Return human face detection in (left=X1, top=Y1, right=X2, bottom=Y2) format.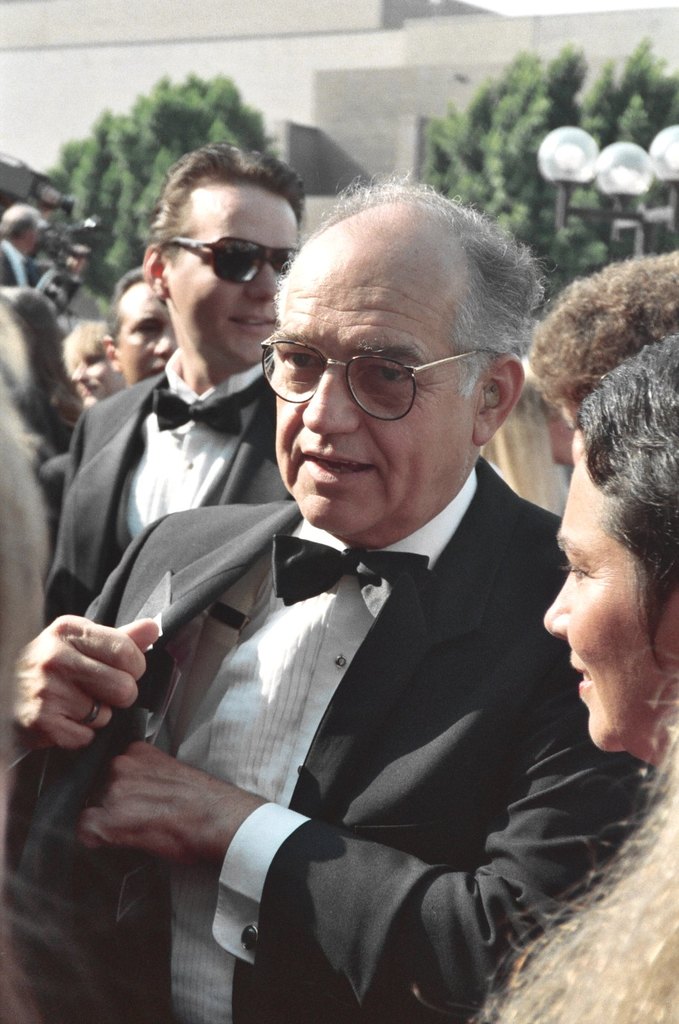
(left=260, top=230, right=482, bottom=529).
